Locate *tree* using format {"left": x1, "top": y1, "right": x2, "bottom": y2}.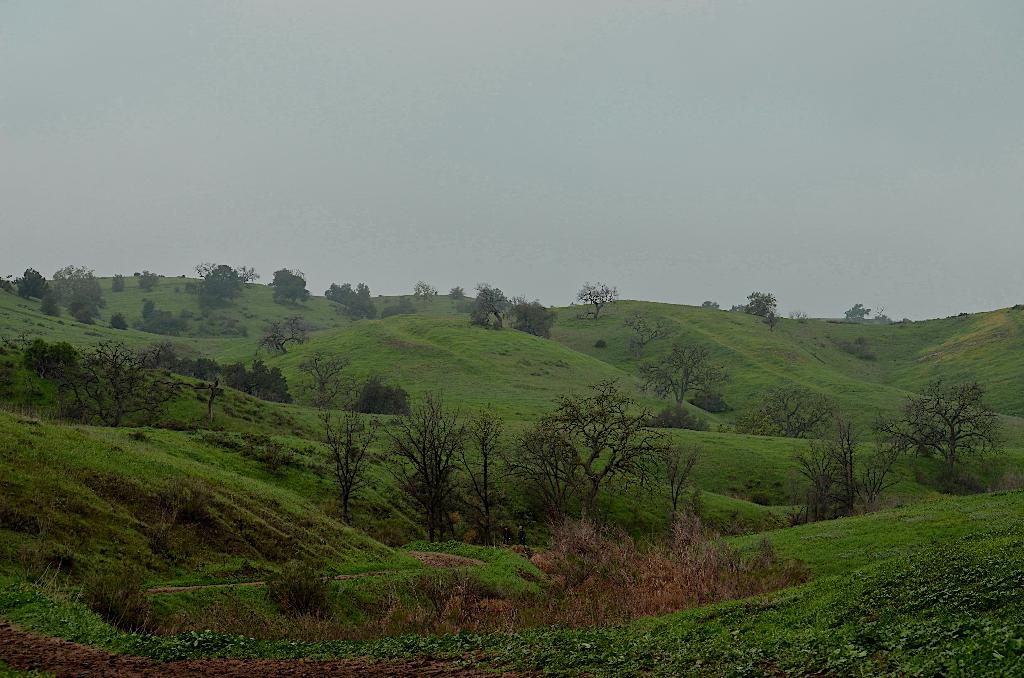
{"left": 616, "top": 309, "right": 674, "bottom": 359}.
